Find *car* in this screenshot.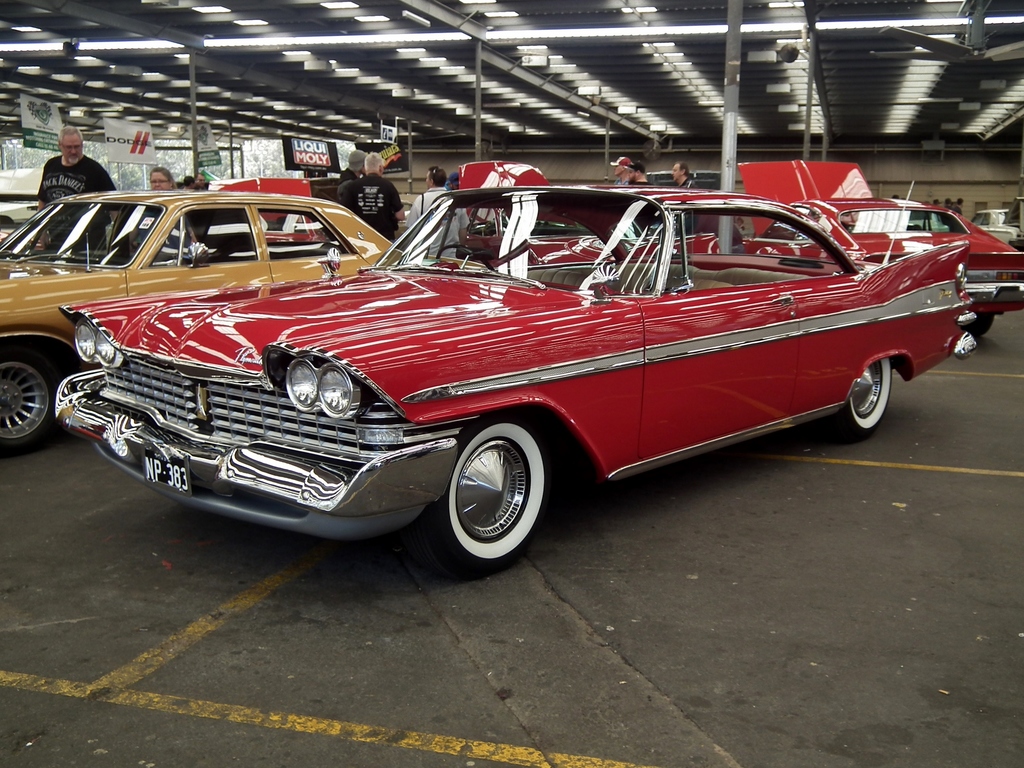
The bounding box for *car* is region(719, 161, 1023, 337).
